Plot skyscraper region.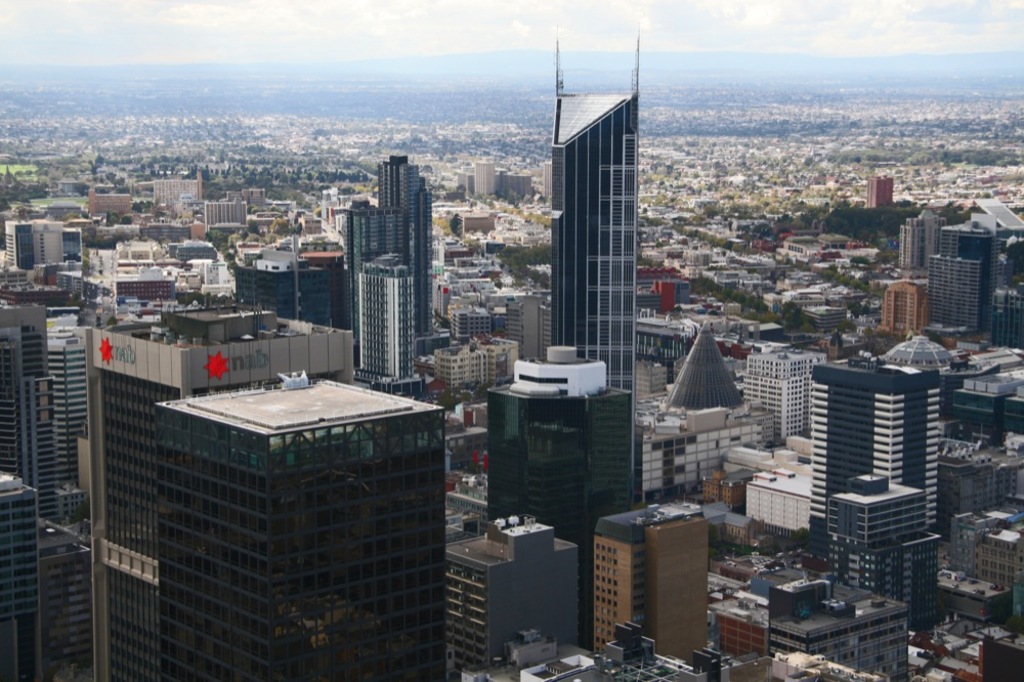
Plotted at pyautogui.locateOnScreen(764, 577, 906, 681).
